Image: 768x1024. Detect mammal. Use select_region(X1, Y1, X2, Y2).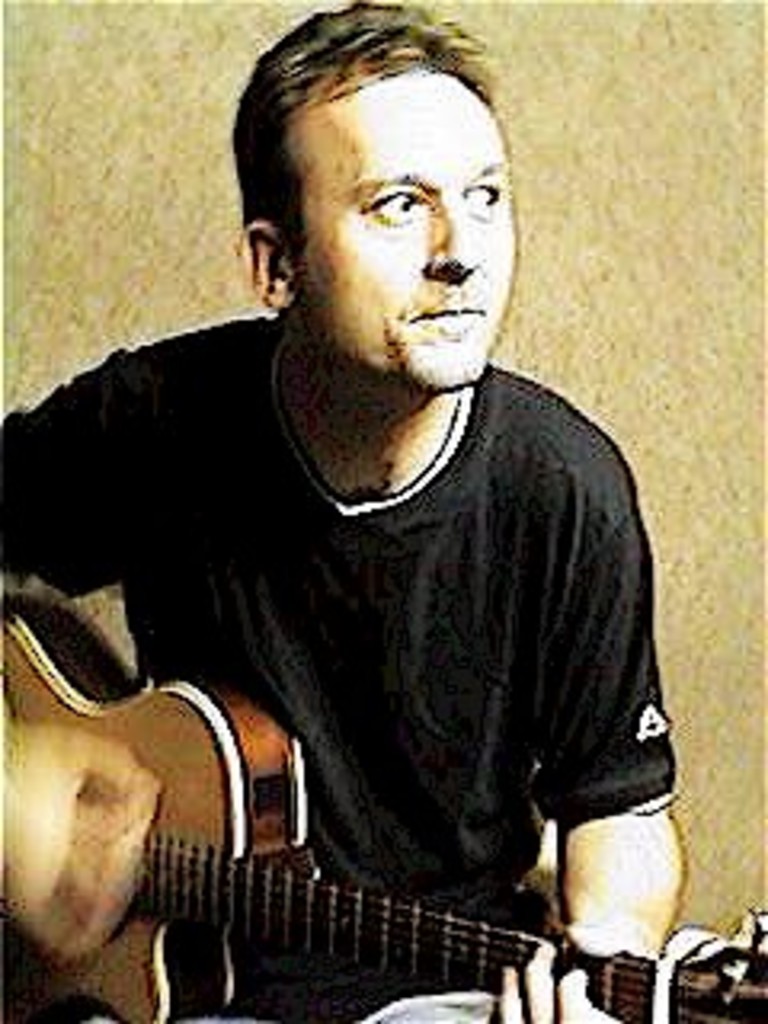
select_region(22, 74, 704, 973).
